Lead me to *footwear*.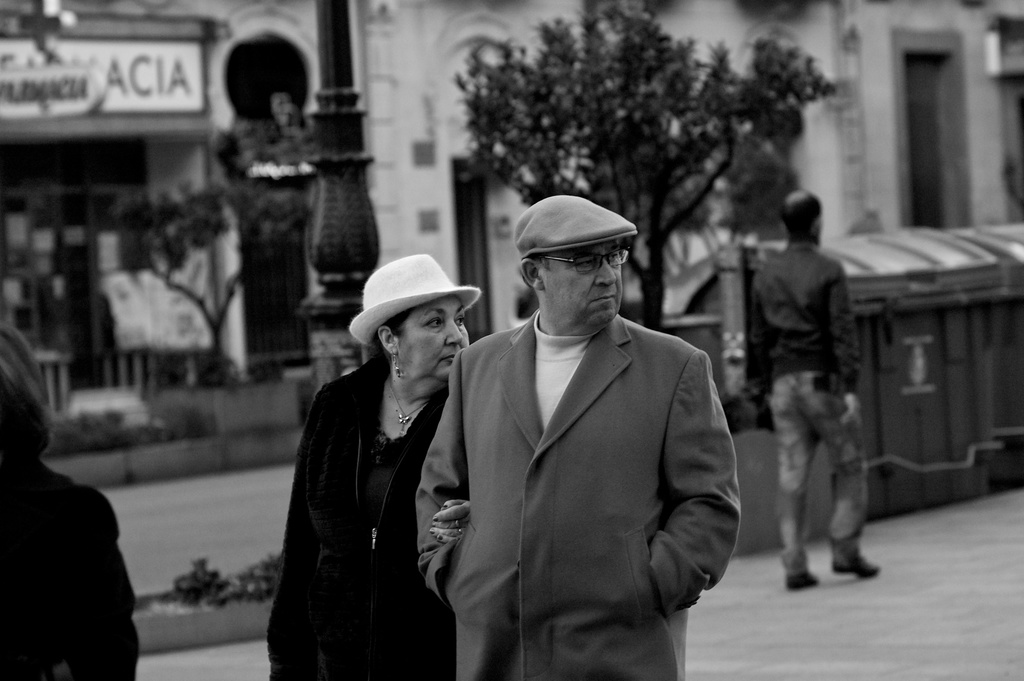
Lead to (x1=786, y1=571, x2=820, y2=593).
